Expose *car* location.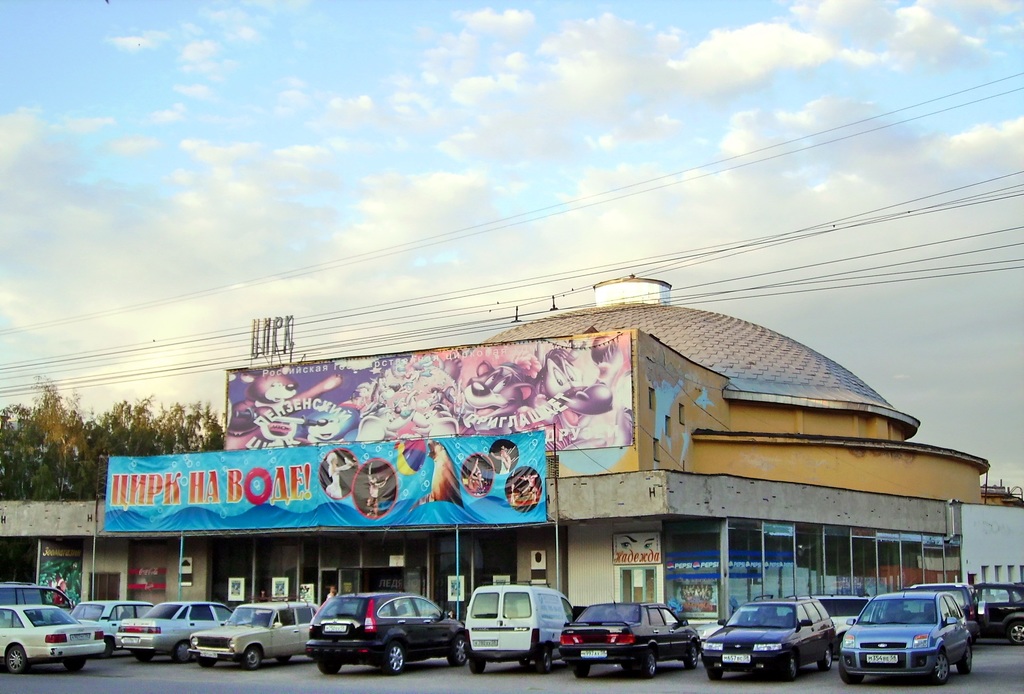
Exposed at <region>985, 582, 1023, 645</region>.
